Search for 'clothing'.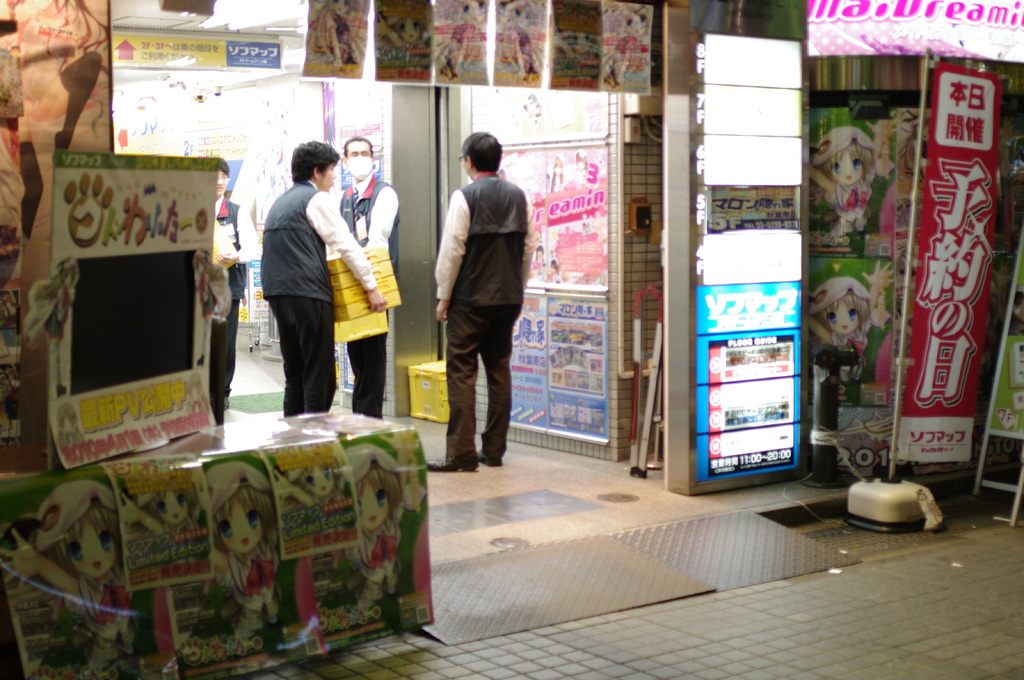
Found at (x1=211, y1=195, x2=259, y2=416).
